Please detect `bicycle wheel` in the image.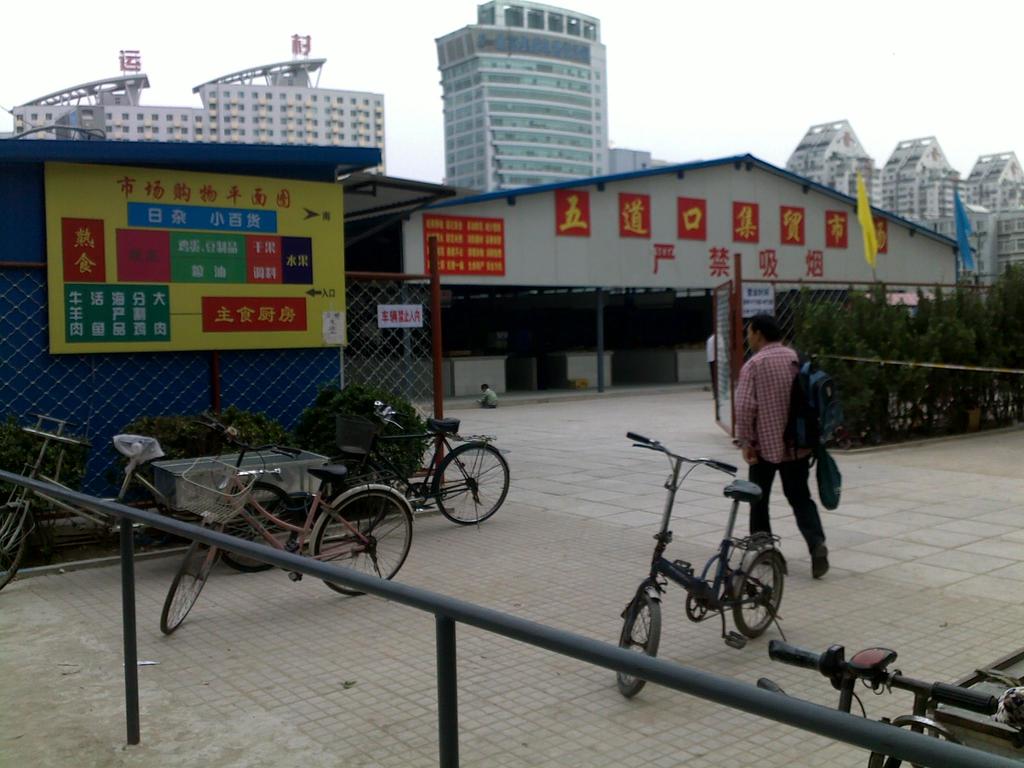
(424,452,502,534).
